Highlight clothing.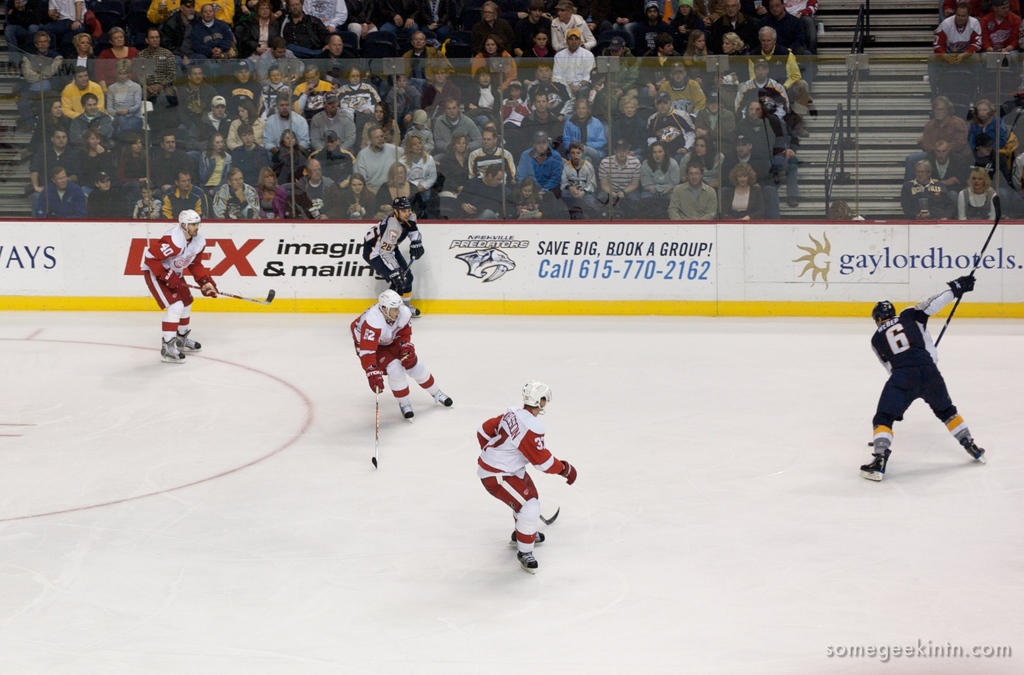
Highlighted region: (left=349, top=303, right=444, bottom=402).
